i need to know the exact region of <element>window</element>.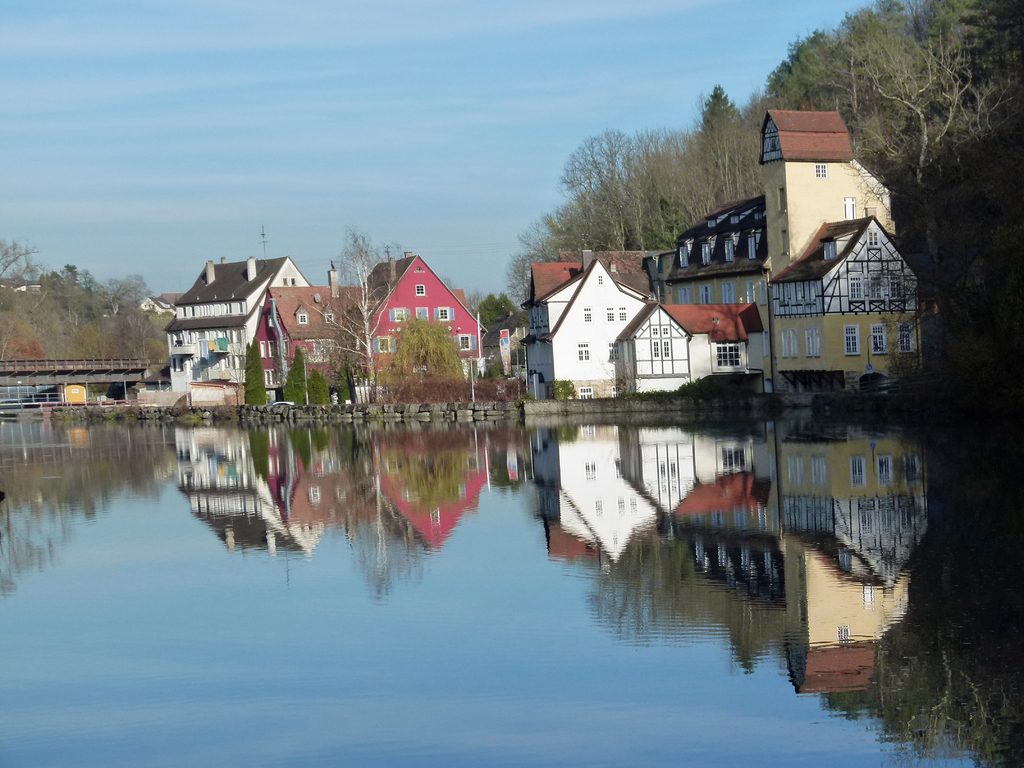
Region: [899,323,915,352].
